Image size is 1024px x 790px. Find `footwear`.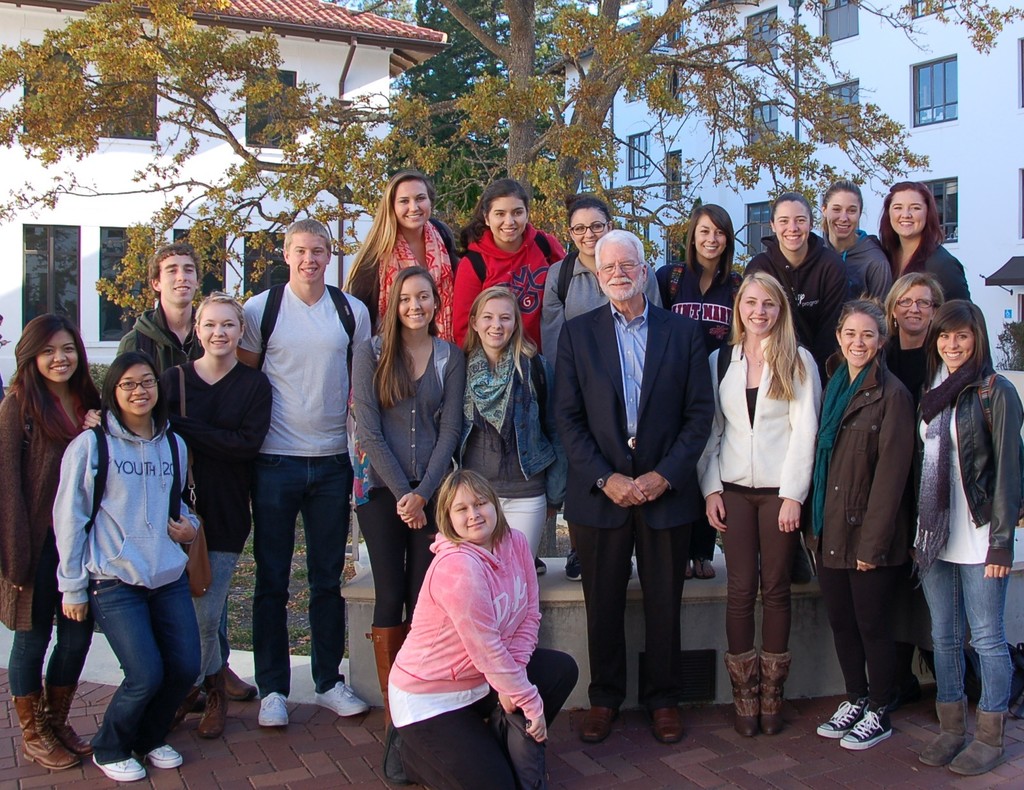
(648, 707, 685, 746).
